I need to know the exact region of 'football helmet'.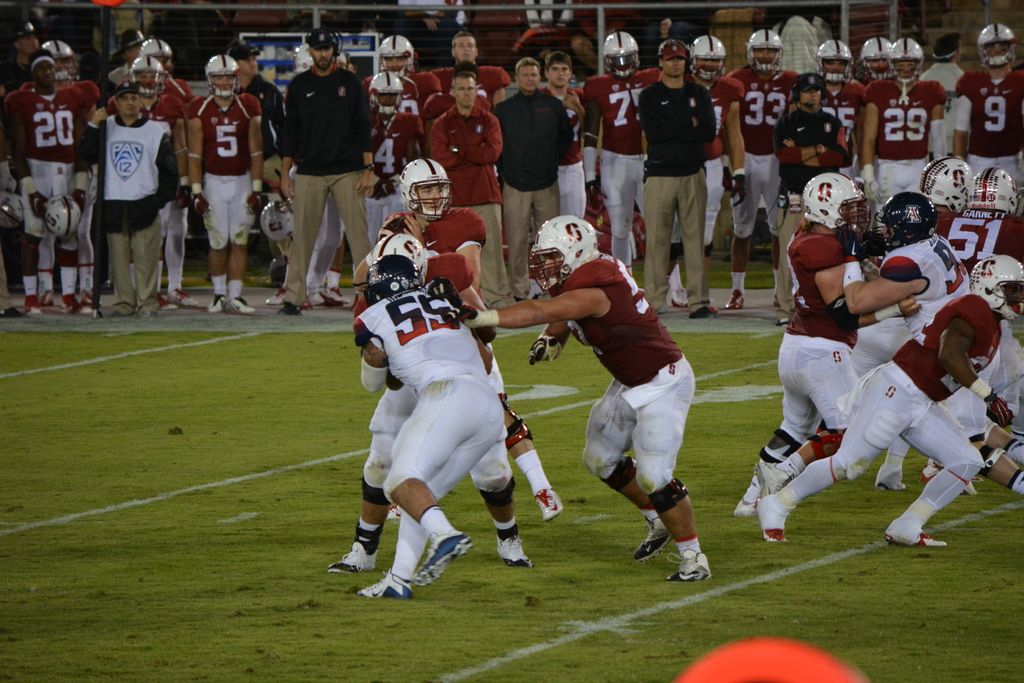
Region: (left=289, top=40, right=325, bottom=77).
